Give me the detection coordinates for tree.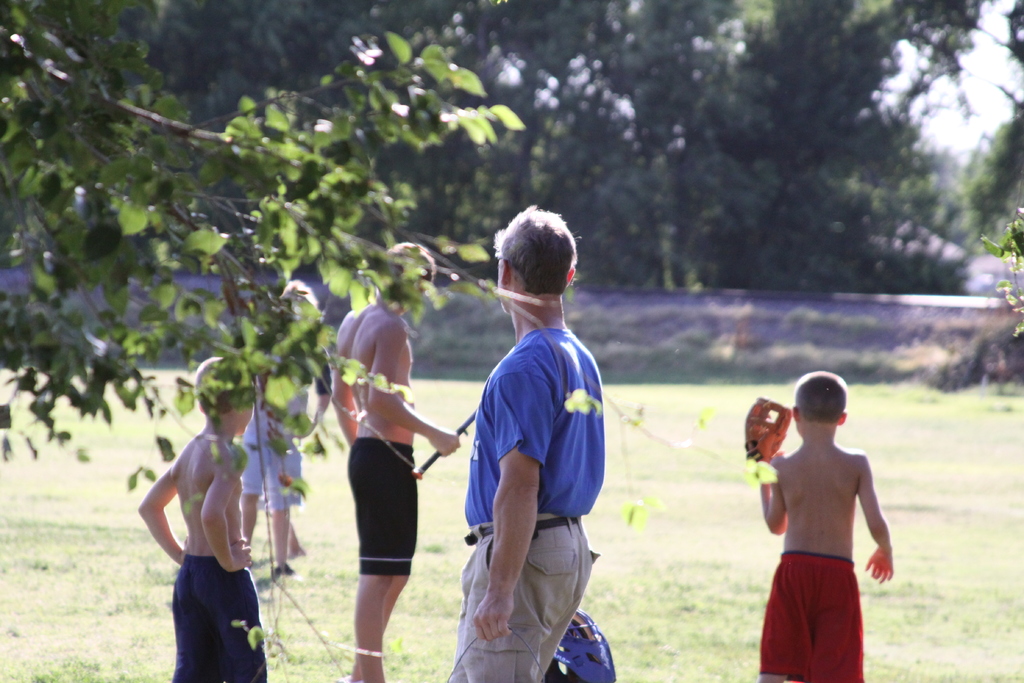
locate(549, 0, 738, 290).
